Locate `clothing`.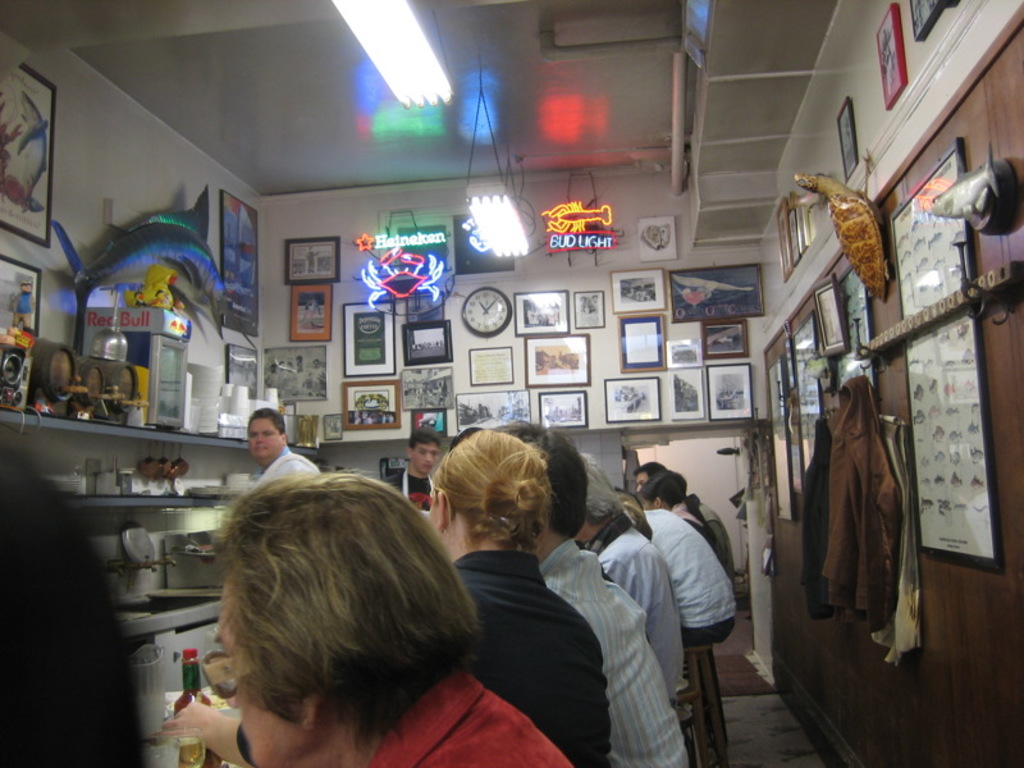
Bounding box: x1=641, y1=498, x2=740, y2=637.
